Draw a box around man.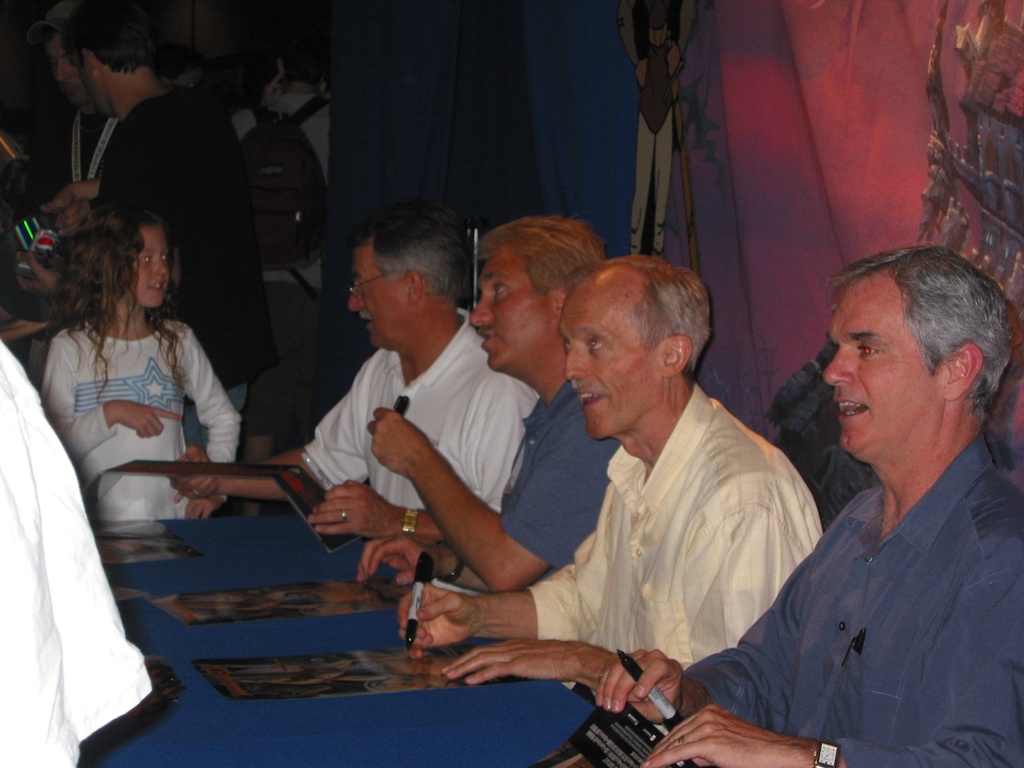
383, 246, 817, 705.
